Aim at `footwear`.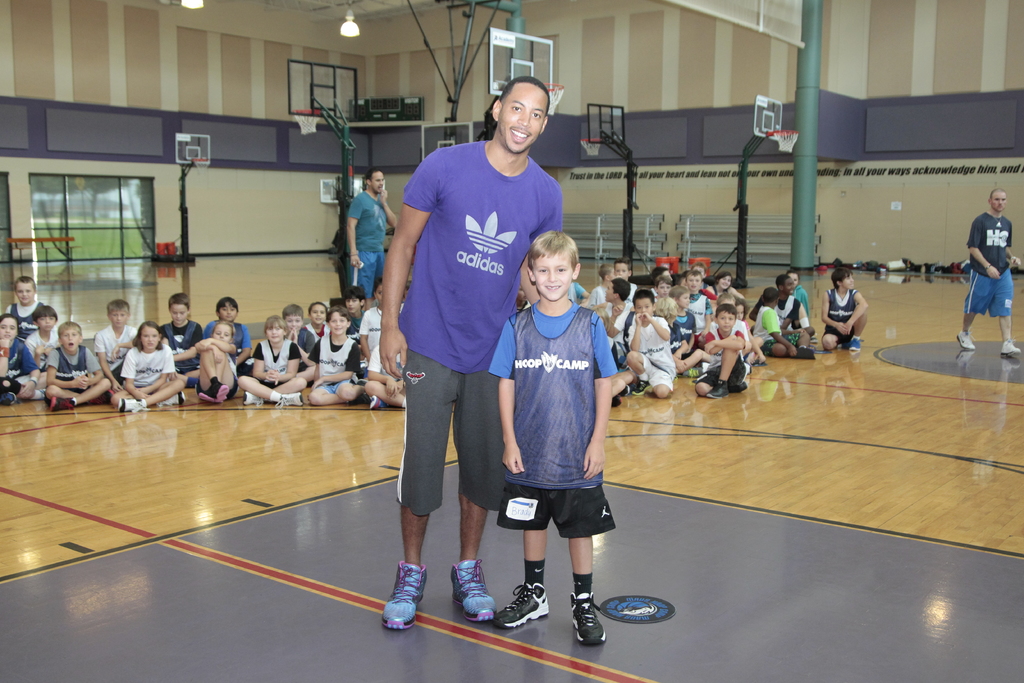
Aimed at box=[449, 562, 500, 620].
